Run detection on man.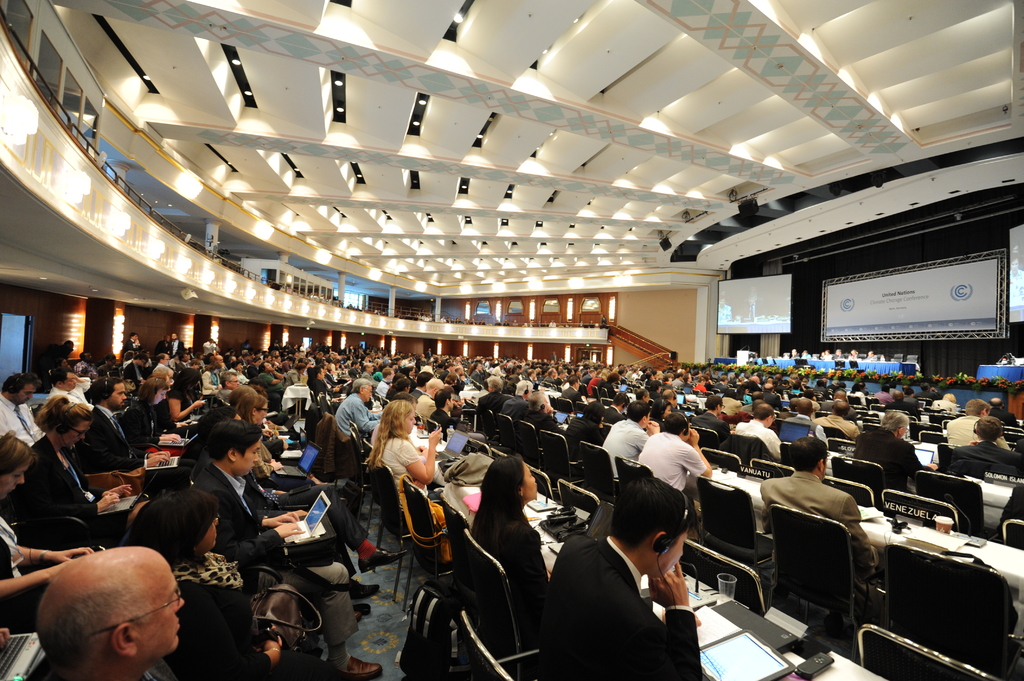
Result: (539,486,689,680).
